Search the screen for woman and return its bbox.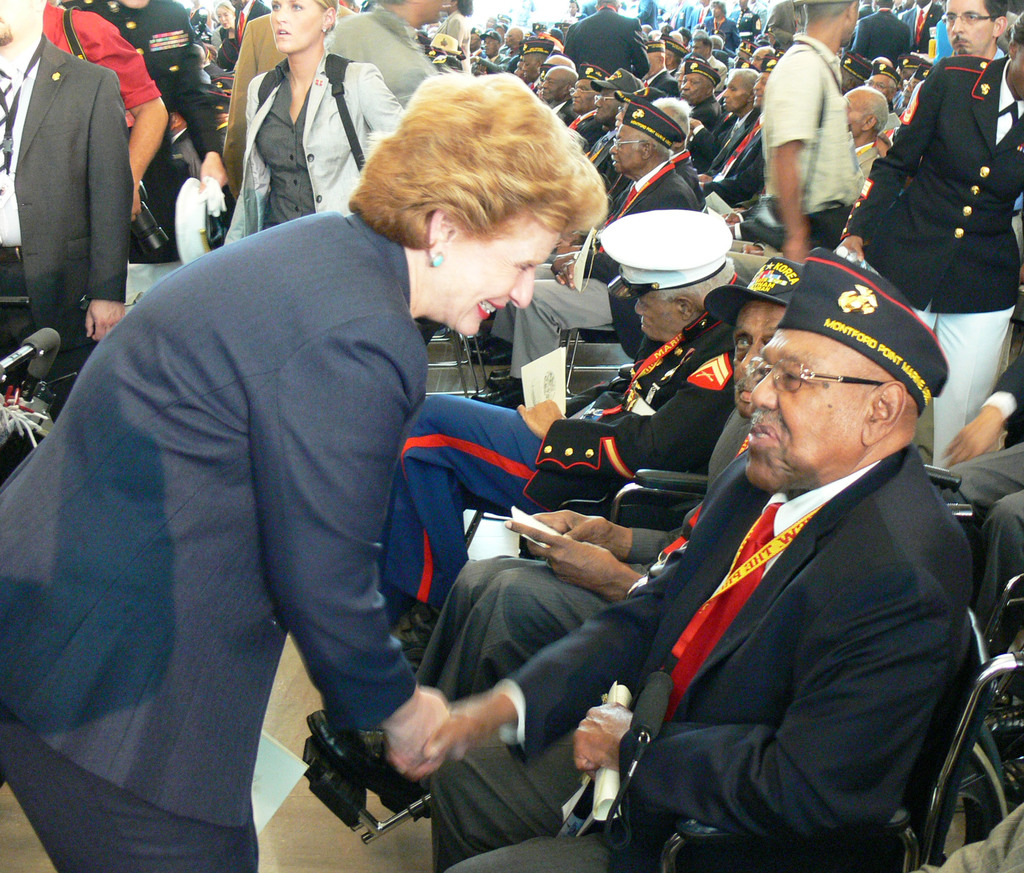
Found: x1=434, y1=0, x2=474, y2=75.
